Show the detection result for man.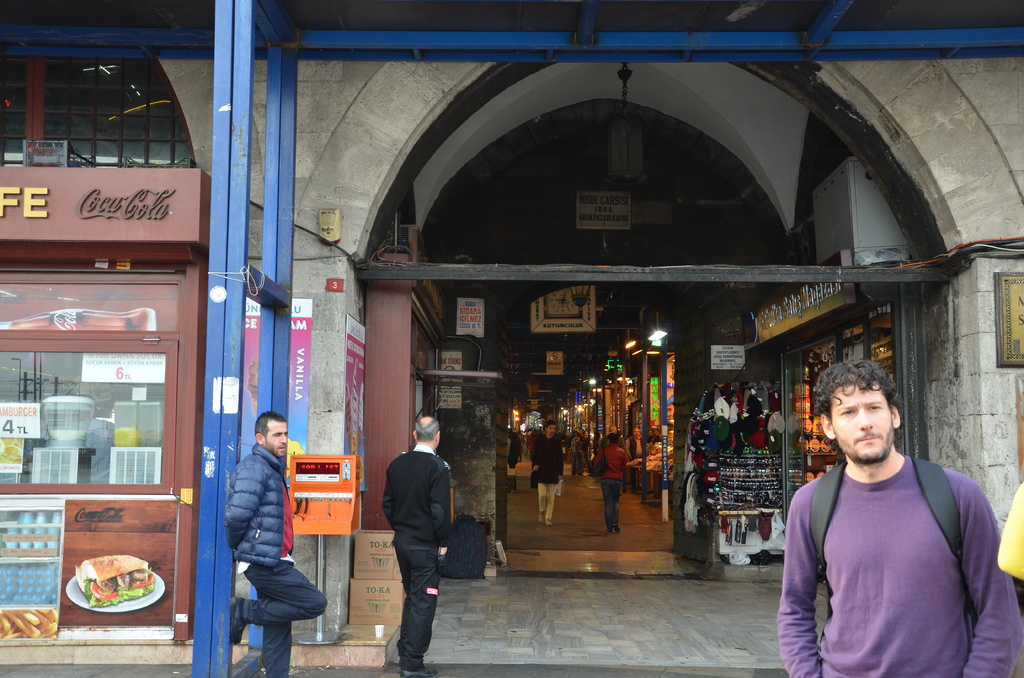
region(625, 426, 646, 493).
